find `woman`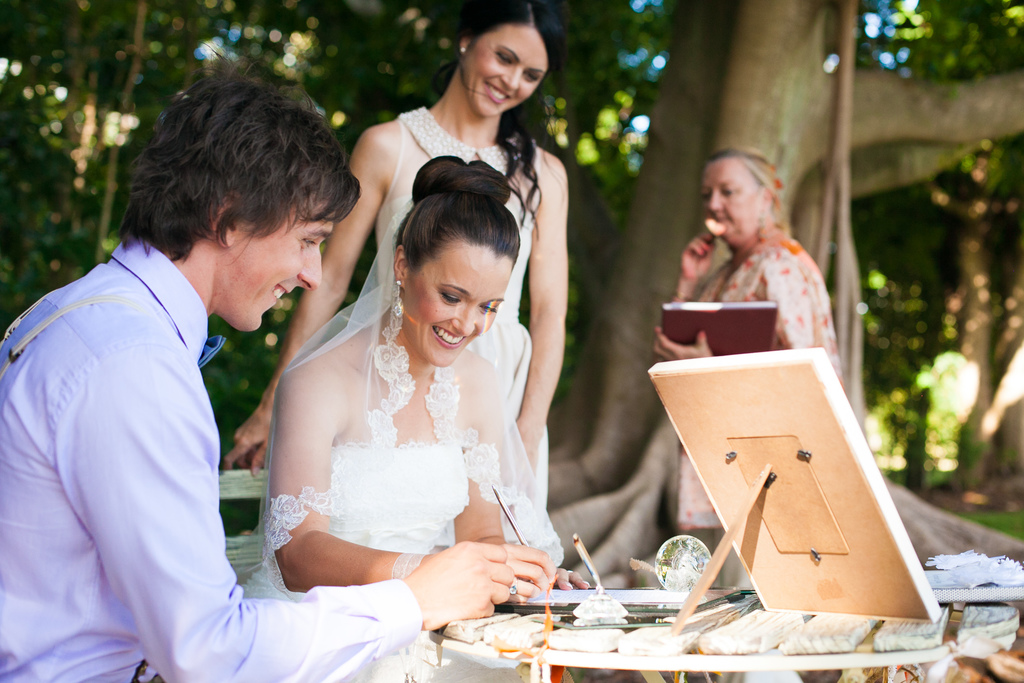
crop(216, 0, 566, 520)
